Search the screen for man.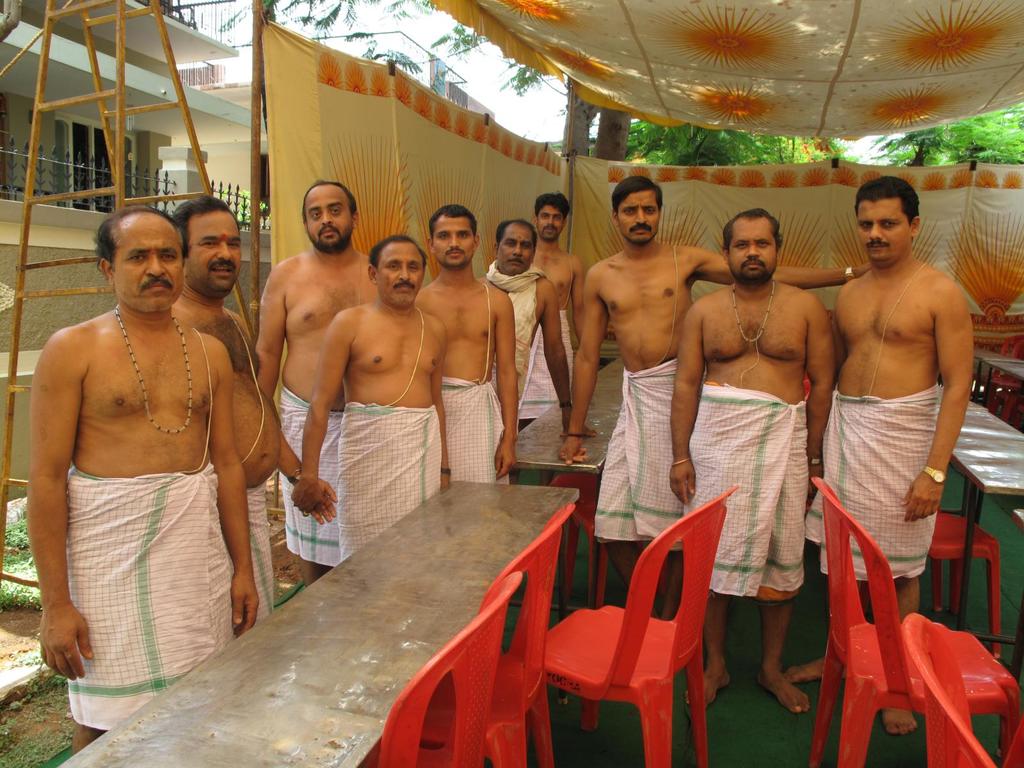
Found at x1=406, y1=201, x2=515, y2=483.
